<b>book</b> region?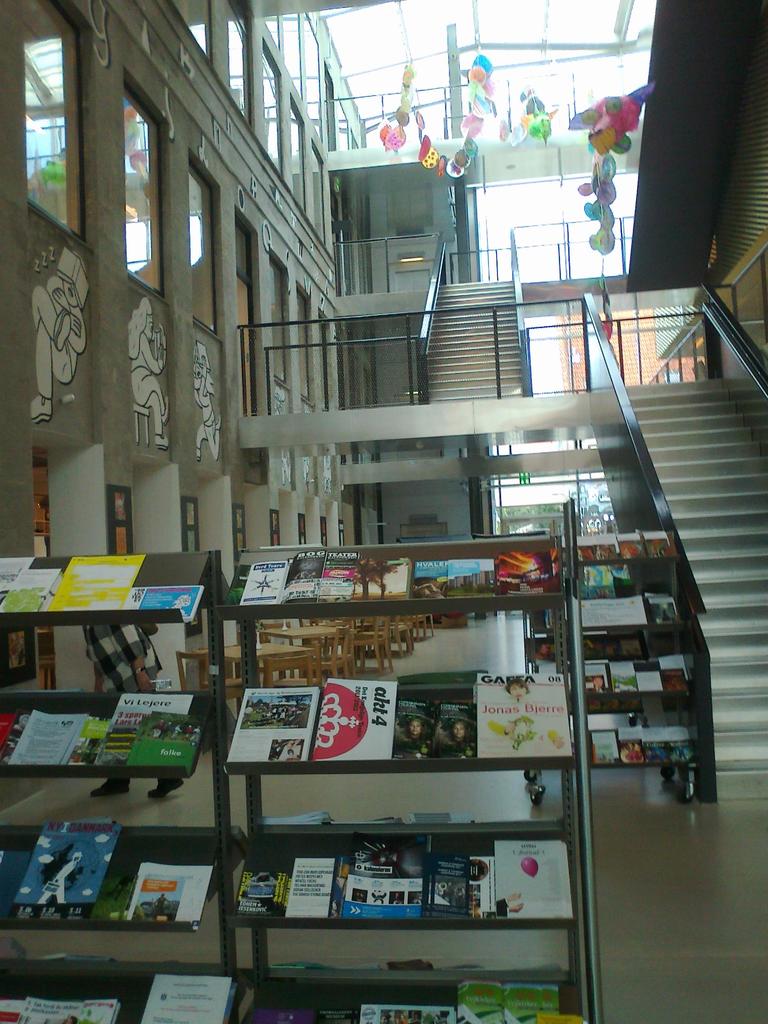
x1=429 y1=852 x2=492 y2=924
